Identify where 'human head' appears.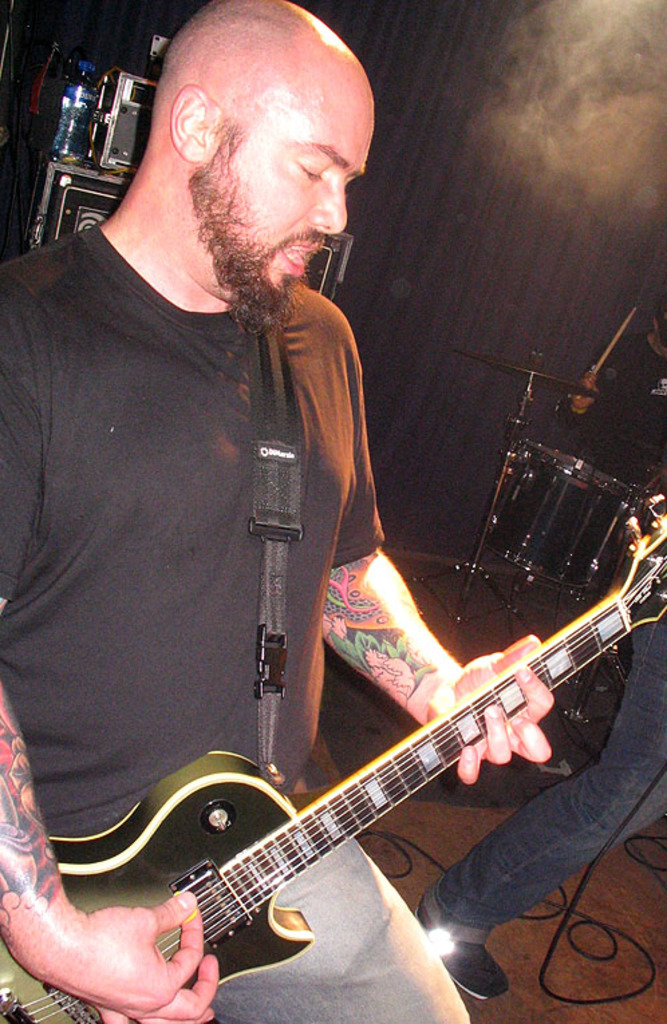
Appears at (125,5,366,270).
